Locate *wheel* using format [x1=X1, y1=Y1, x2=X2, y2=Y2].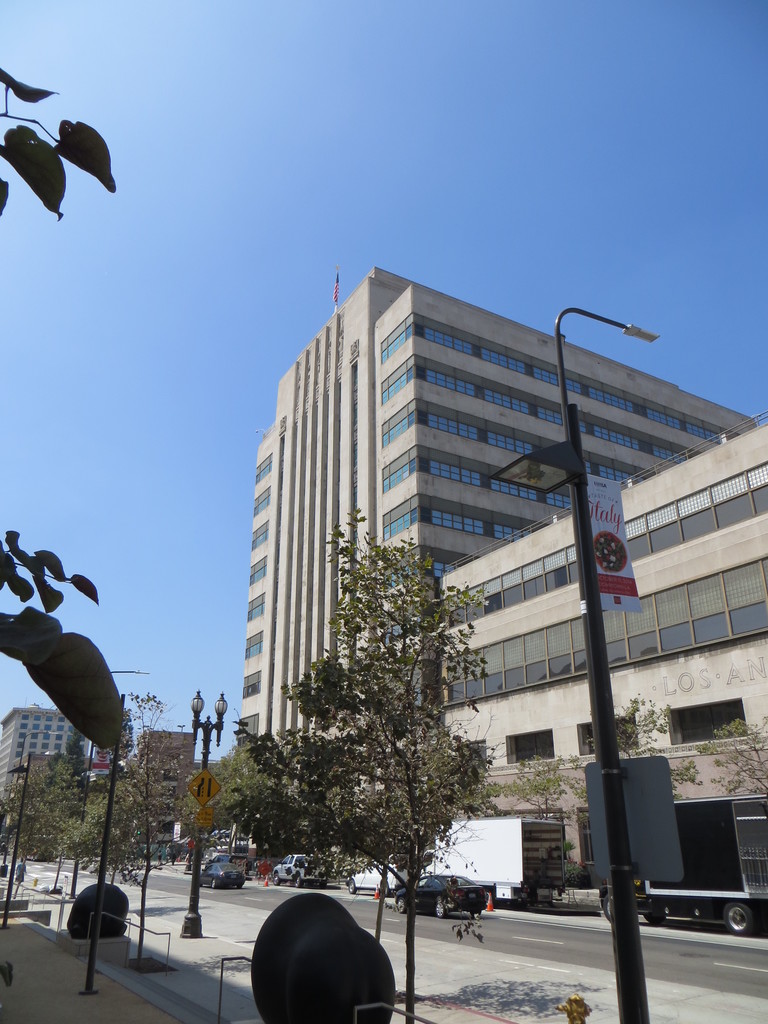
[x1=636, y1=908, x2=665, y2=931].
